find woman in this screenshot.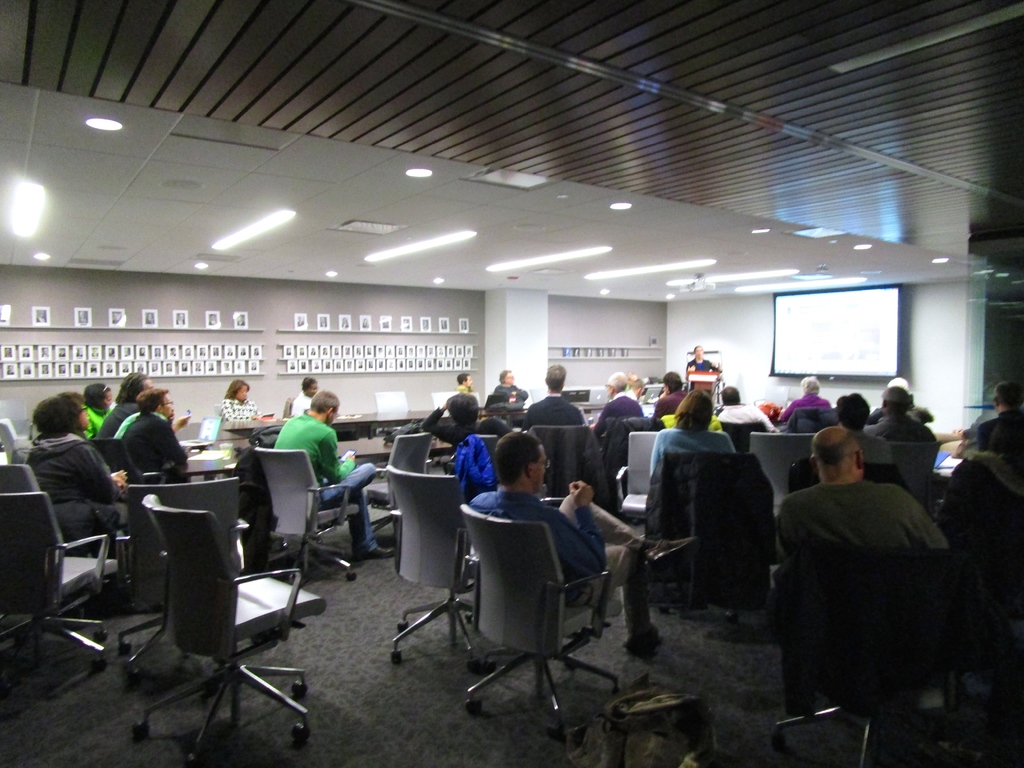
The bounding box for woman is select_region(83, 384, 113, 442).
